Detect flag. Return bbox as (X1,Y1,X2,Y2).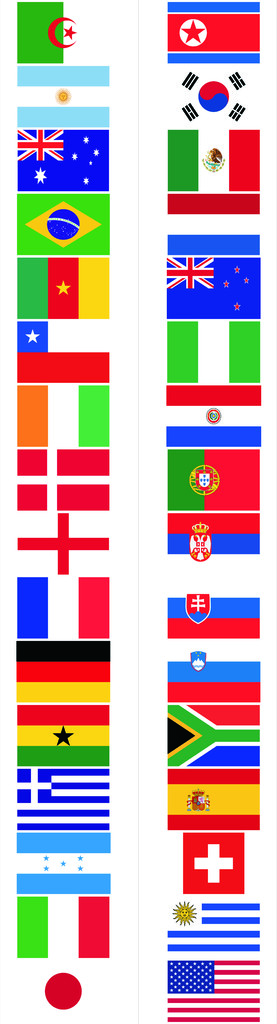
(10,509,110,577).
